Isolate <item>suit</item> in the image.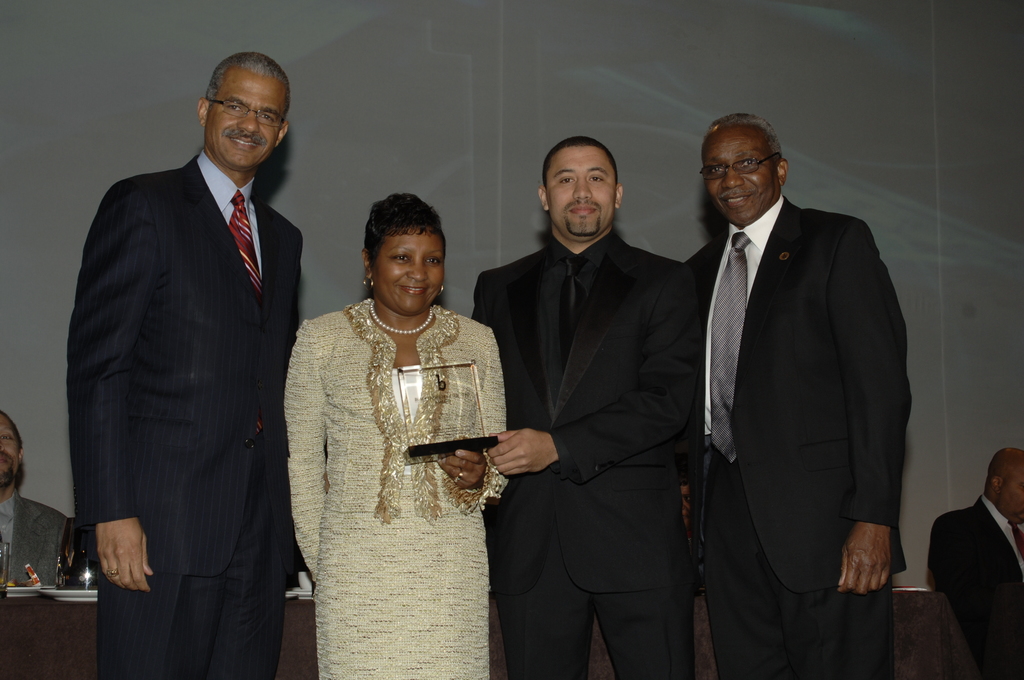
Isolated region: pyautogui.locateOnScreen(686, 198, 913, 678).
